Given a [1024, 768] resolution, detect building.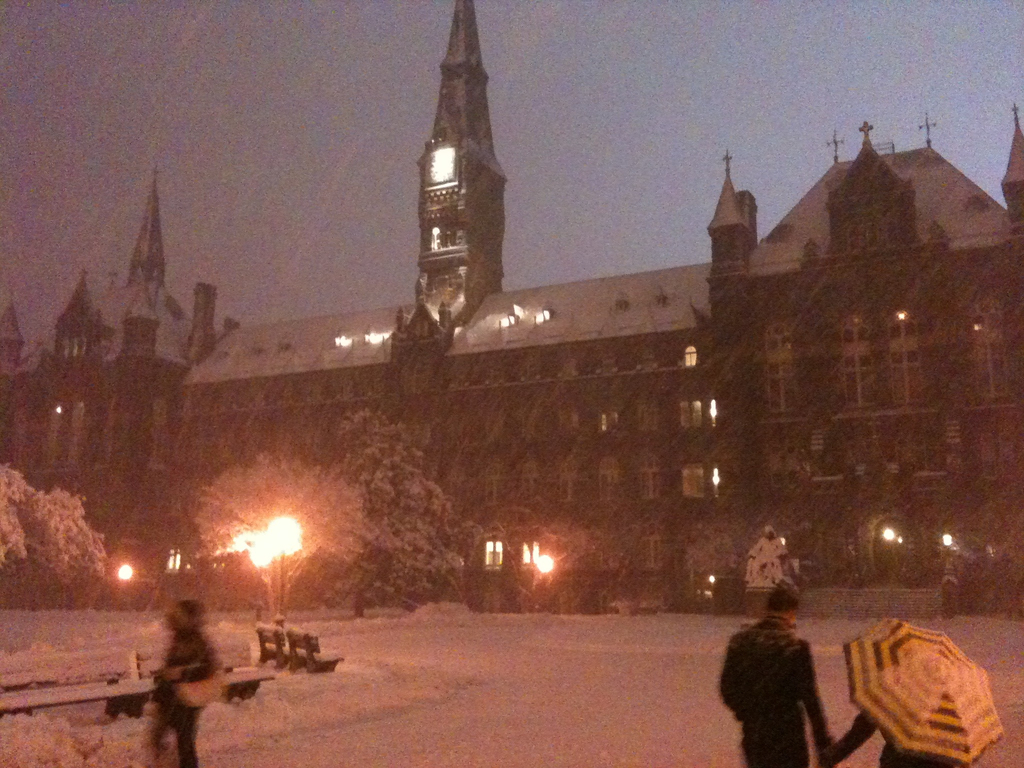
[0,0,1023,621].
